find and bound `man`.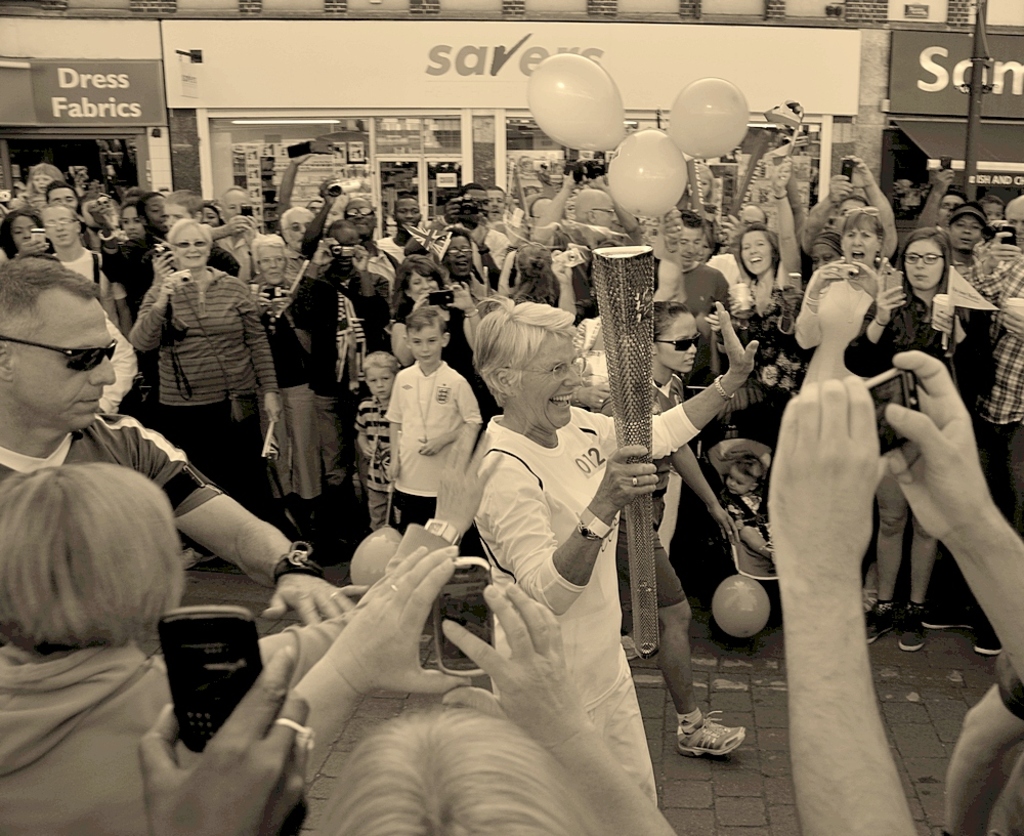
Bound: bbox(0, 256, 340, 595).
